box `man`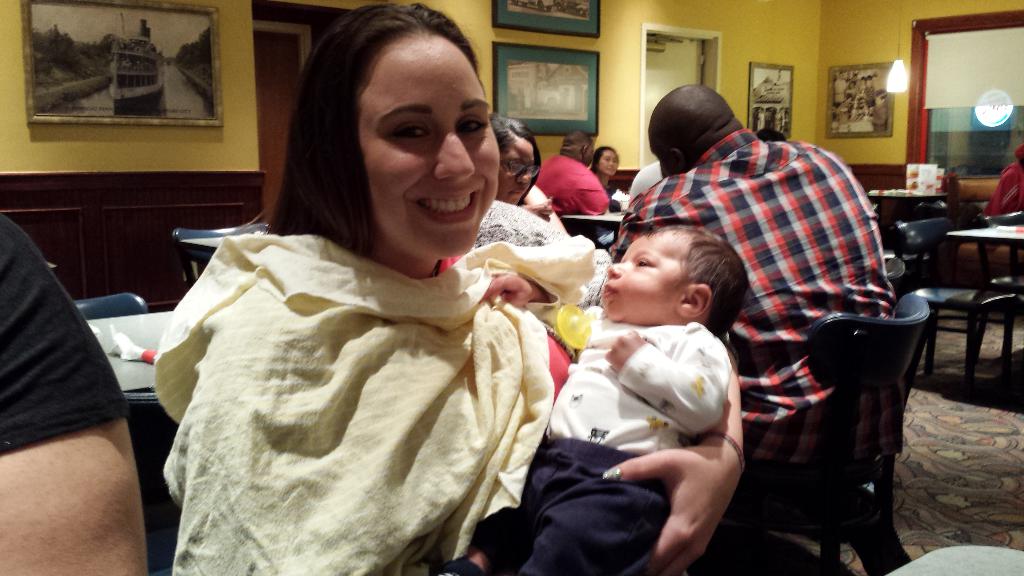
box(625, 99, 916, 459)
